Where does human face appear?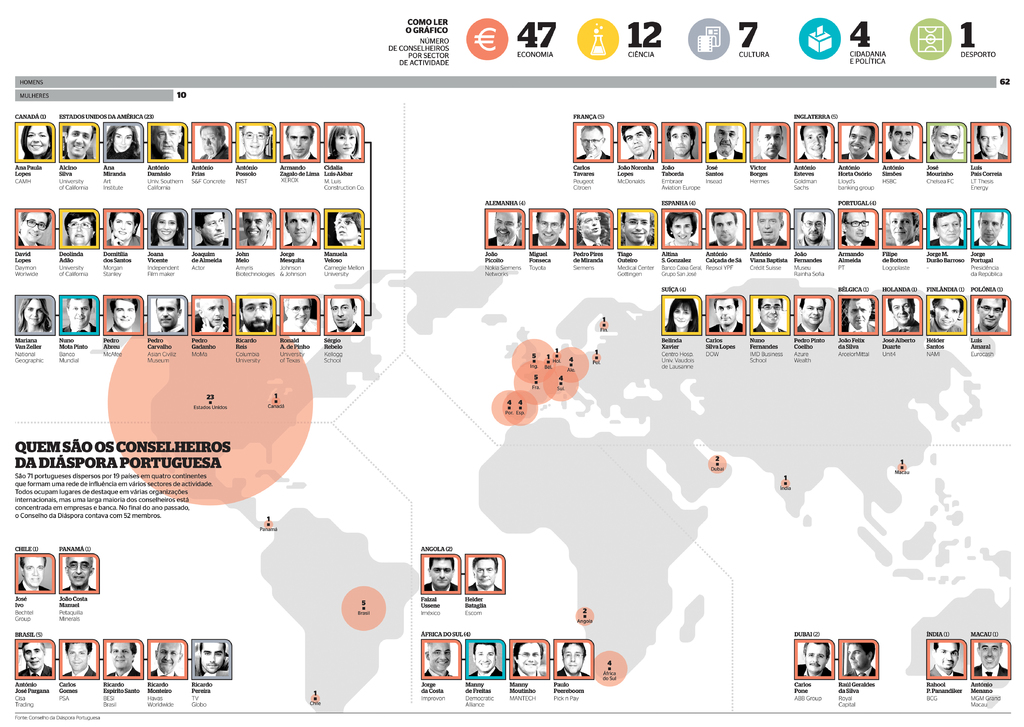
Appears at pyautogui.locateOnScreen(68, 219, 94, 240).
